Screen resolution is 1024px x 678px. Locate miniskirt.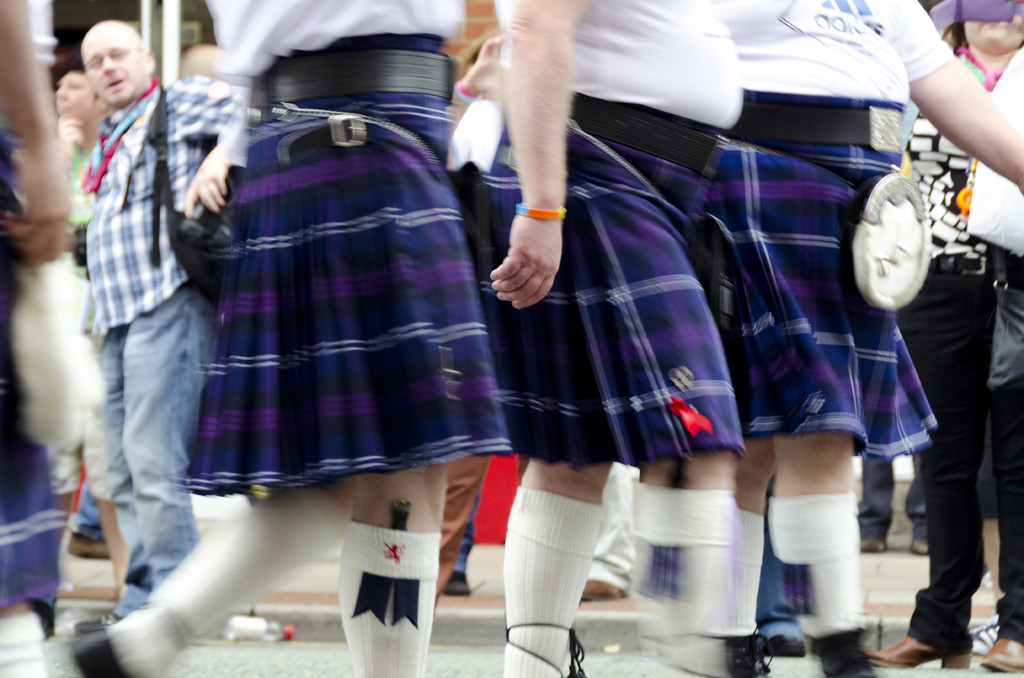
crop(696, 94, 939, 459).
